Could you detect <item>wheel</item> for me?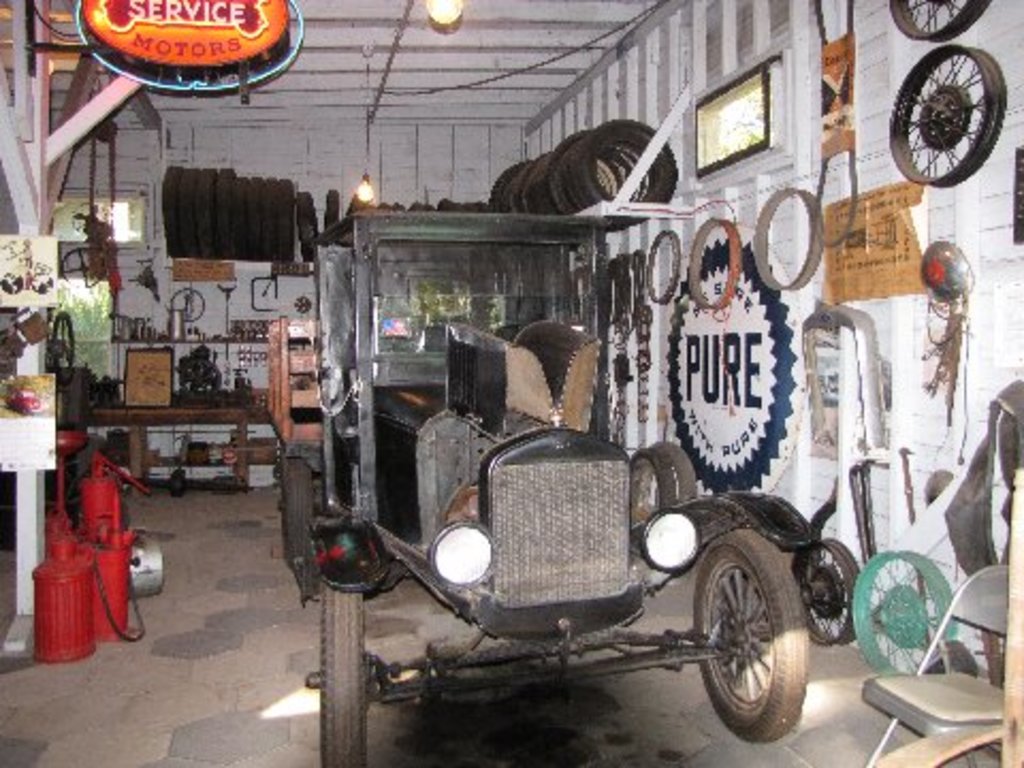
Detection result: box=[282, 454, 311, 570].
